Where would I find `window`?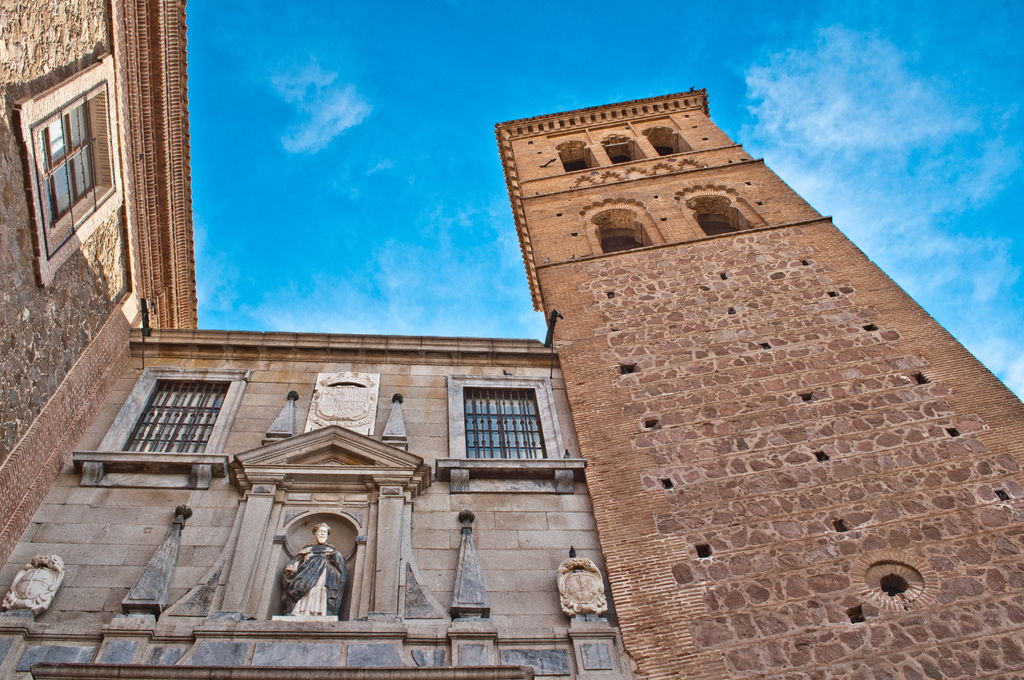
At select_region(600, 133, 650, 166).
